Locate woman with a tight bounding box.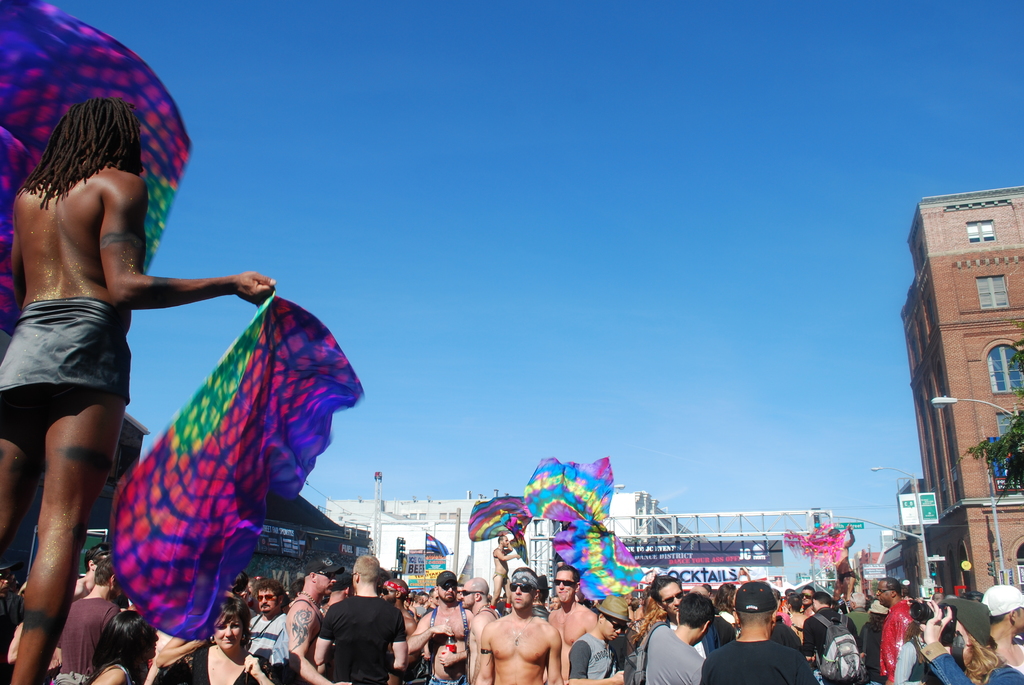
BBox(185, 594, 280, 684).
